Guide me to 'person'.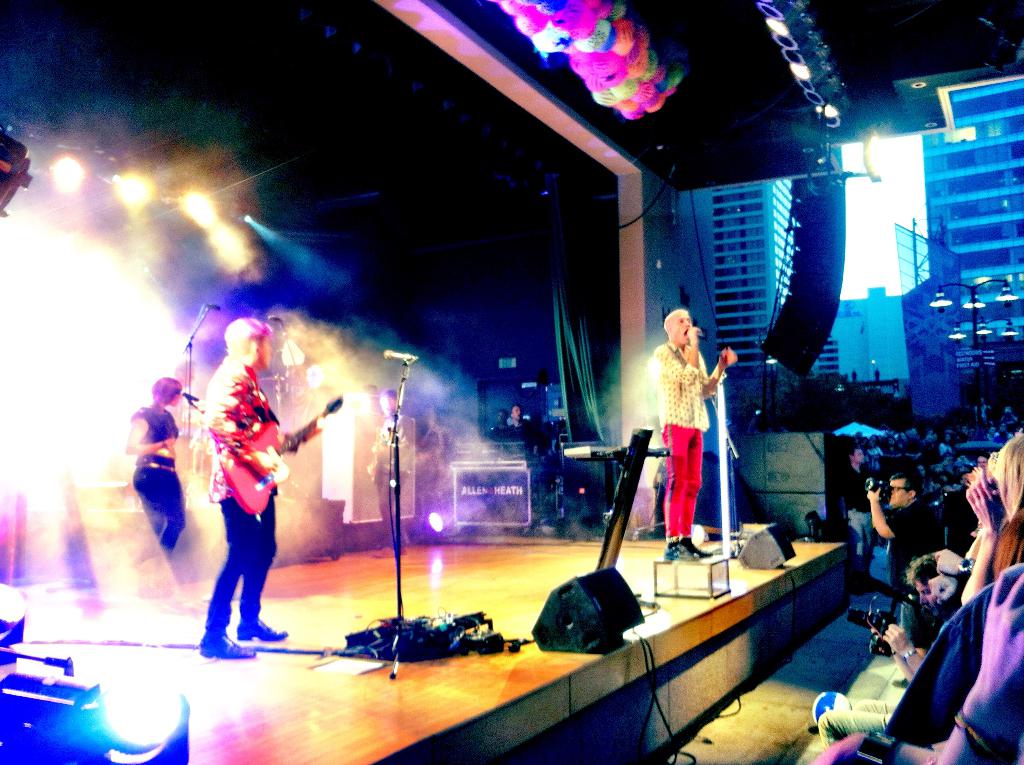
Guidance: x1=809 y1=433 x2=1020 y2=764.
